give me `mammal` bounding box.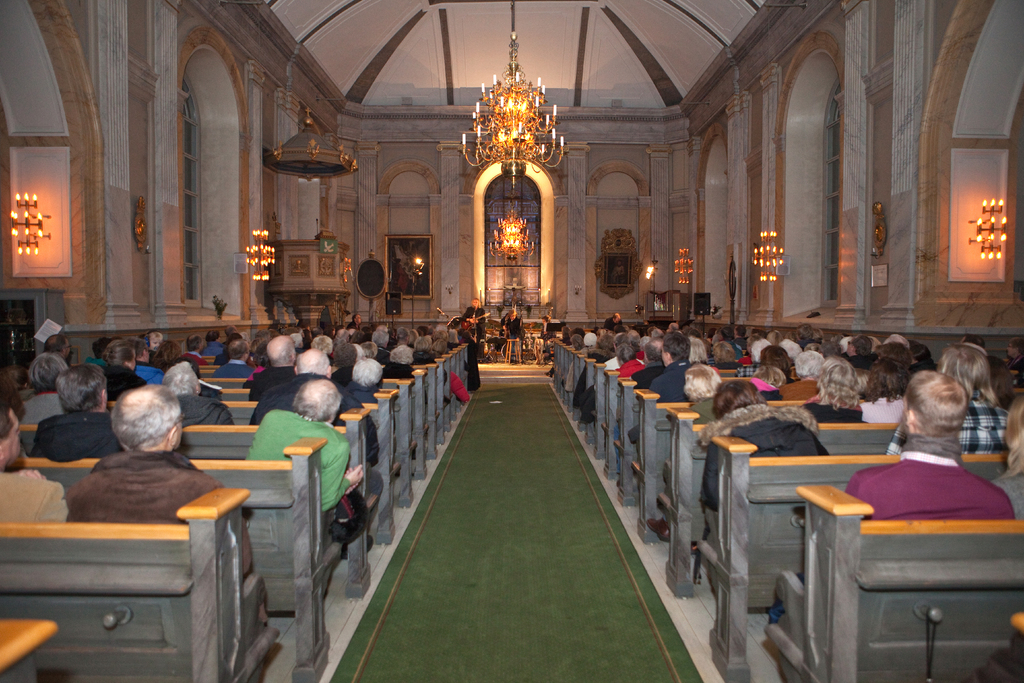
box=[751, 365, 786, 380].
